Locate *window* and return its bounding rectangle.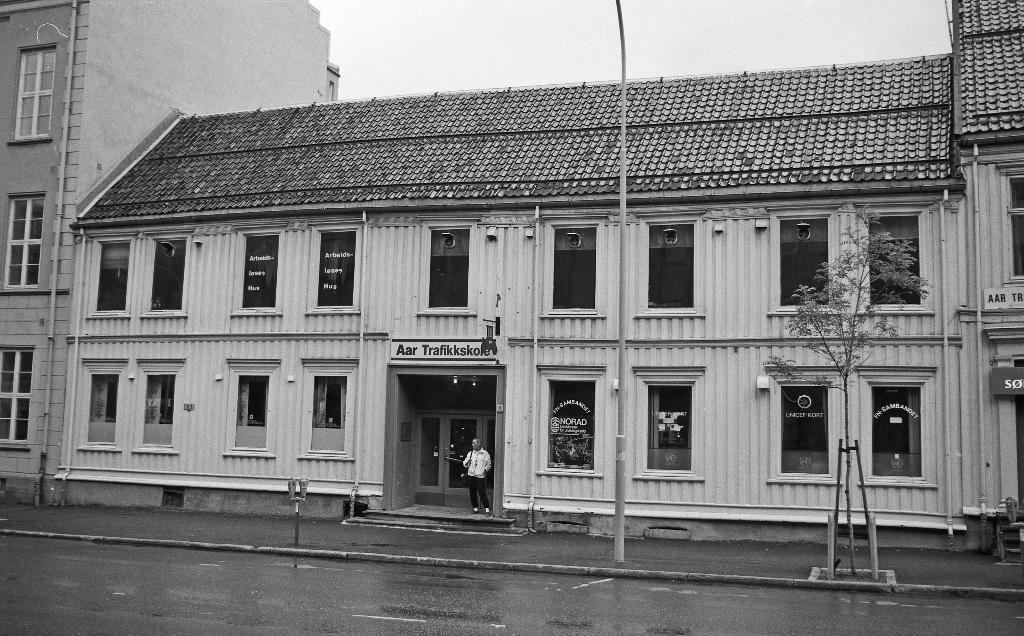
{"left": 543, "top": 378, "right": 593, "bottom": 471}.
